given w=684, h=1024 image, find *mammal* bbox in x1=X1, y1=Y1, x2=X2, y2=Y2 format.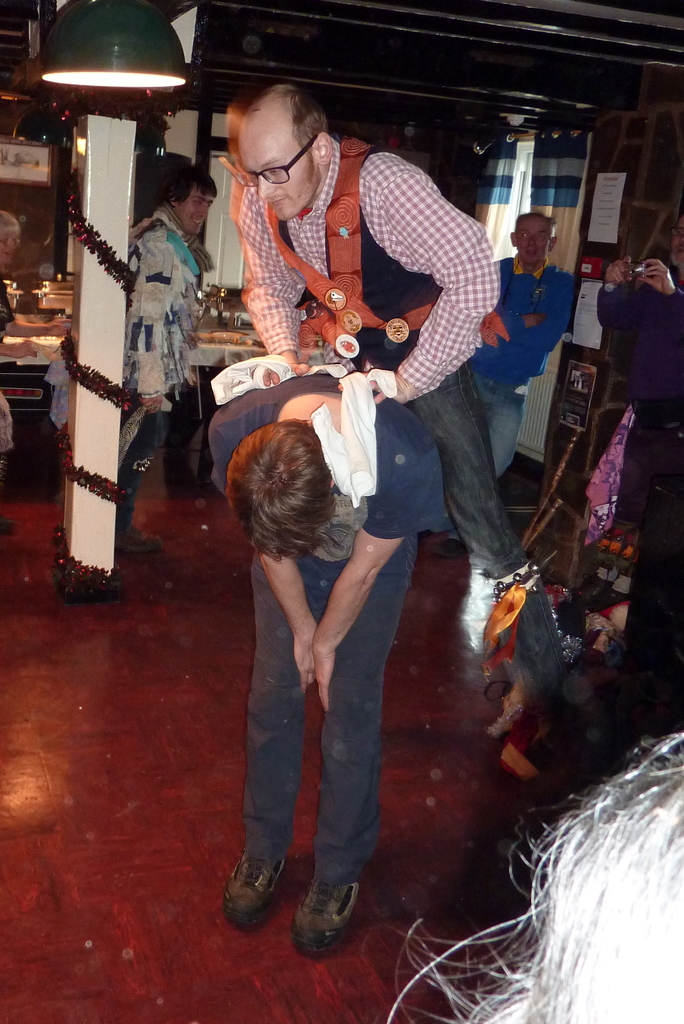
x1=419, y1=212, x2=574, y2=555.
